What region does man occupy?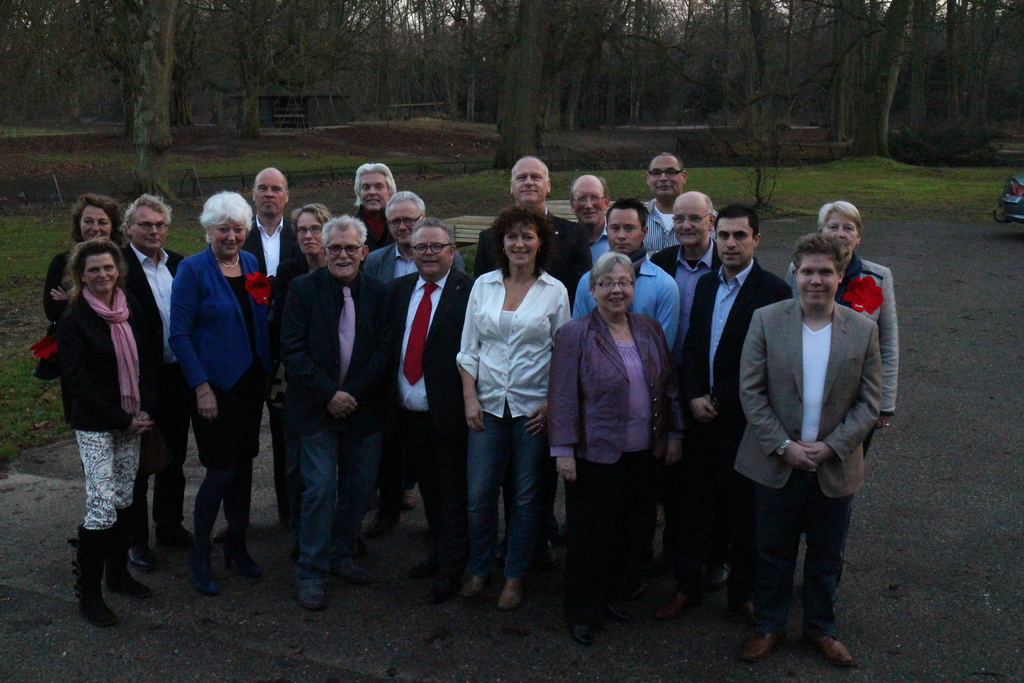
[left=561, top=171, right=632, bottom=563].
